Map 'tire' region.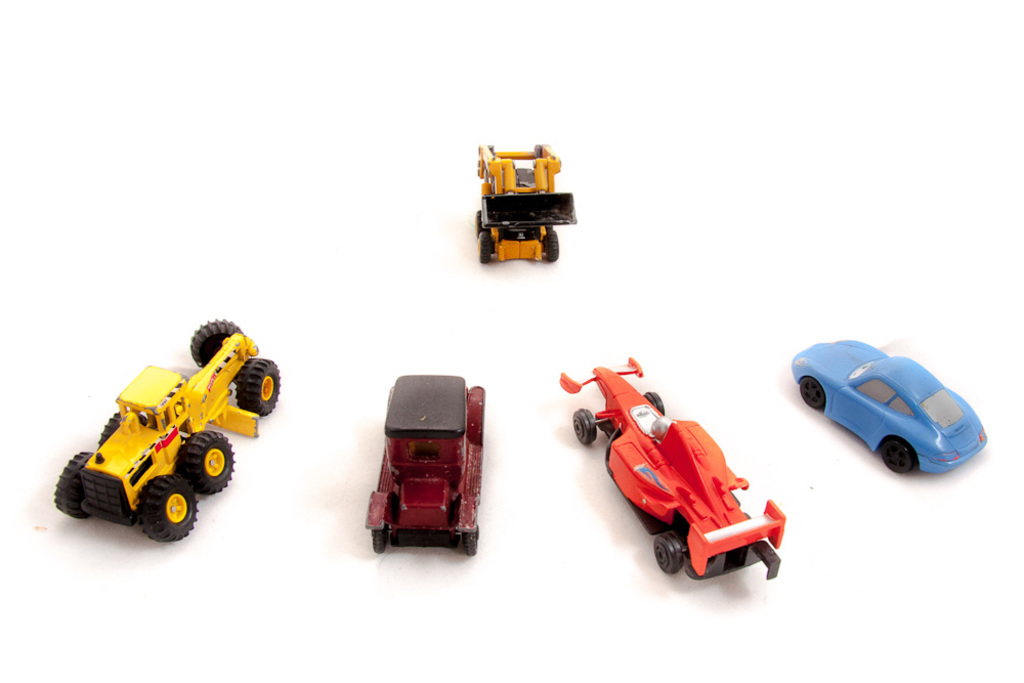
Mapped to [left=652, top=540, right=684, bottom=582].
